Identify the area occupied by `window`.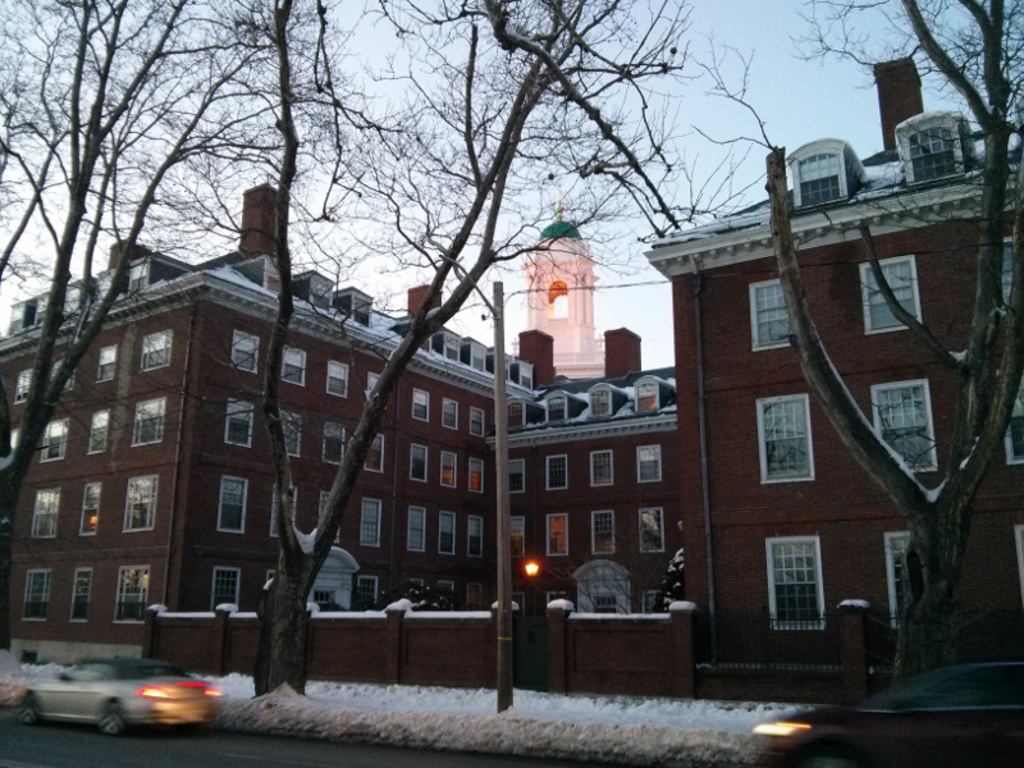
Area: [891,532,919,634].
